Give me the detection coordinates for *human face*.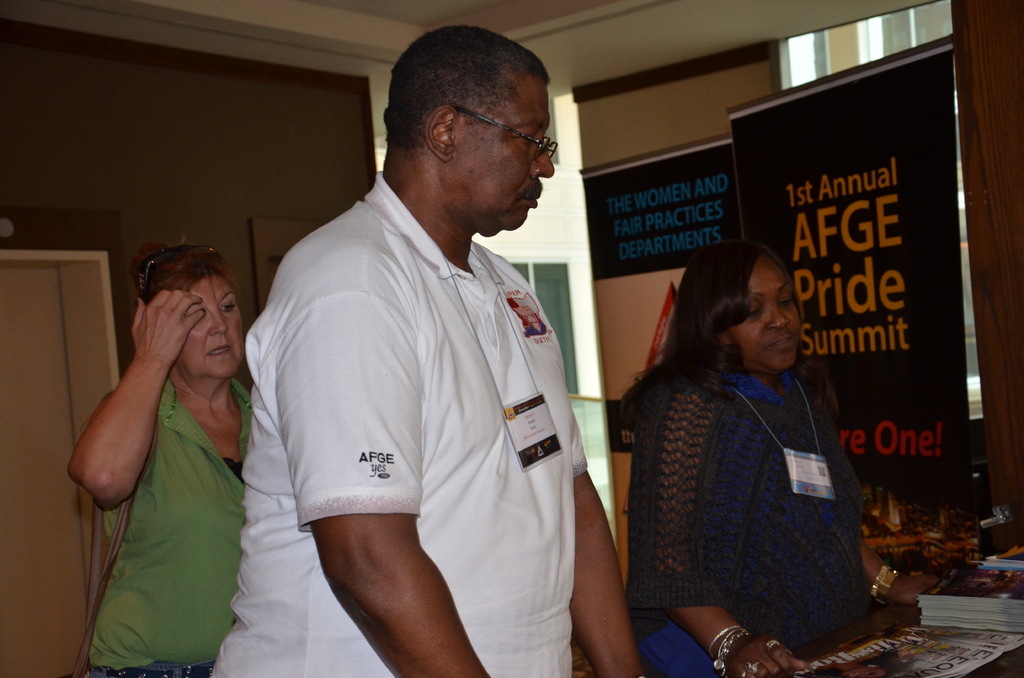
region(447, 72, 552, 228).
